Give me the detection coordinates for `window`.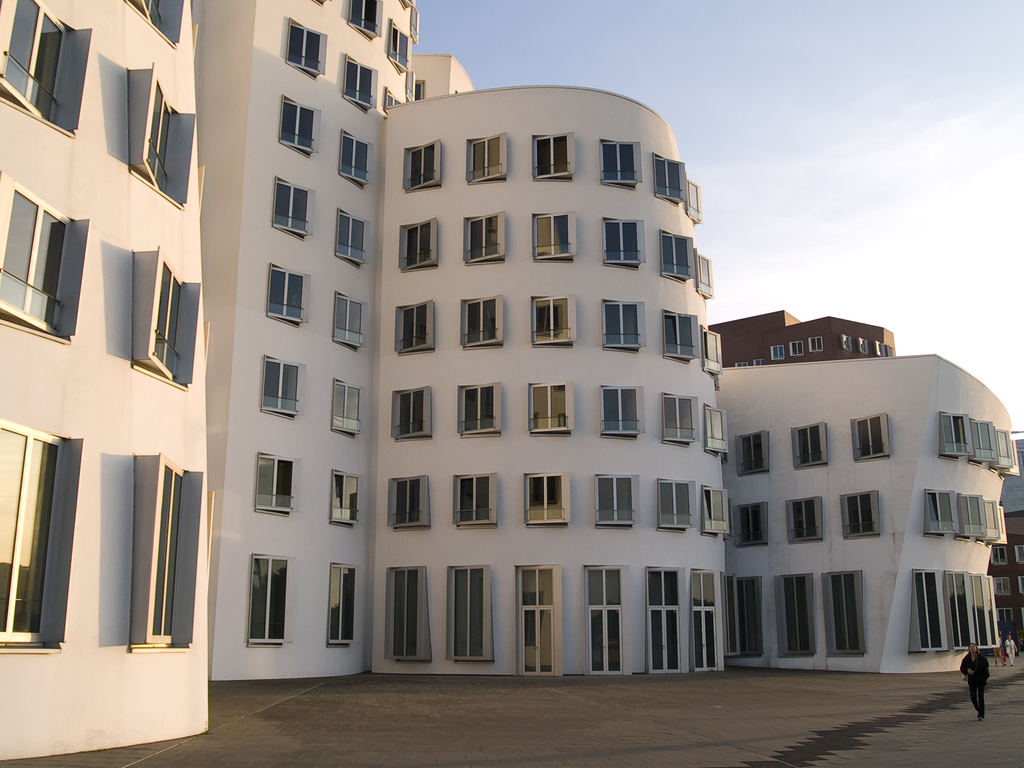
913,571,943,653.
